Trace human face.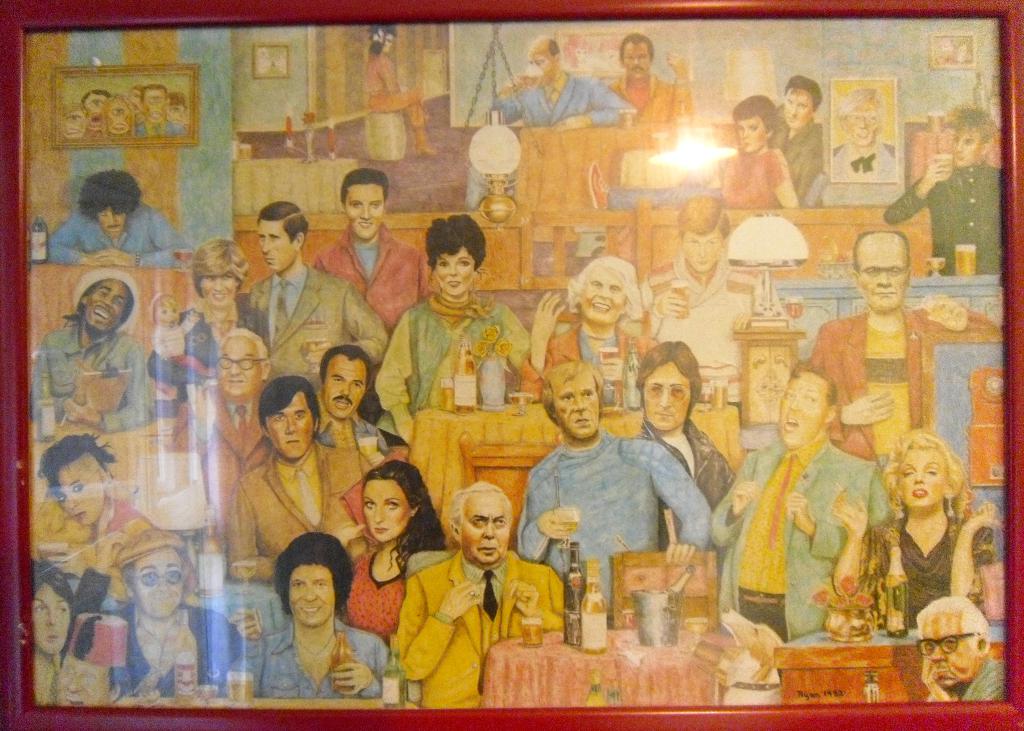
Traced to l=52, t=460, r=106, b=526.
